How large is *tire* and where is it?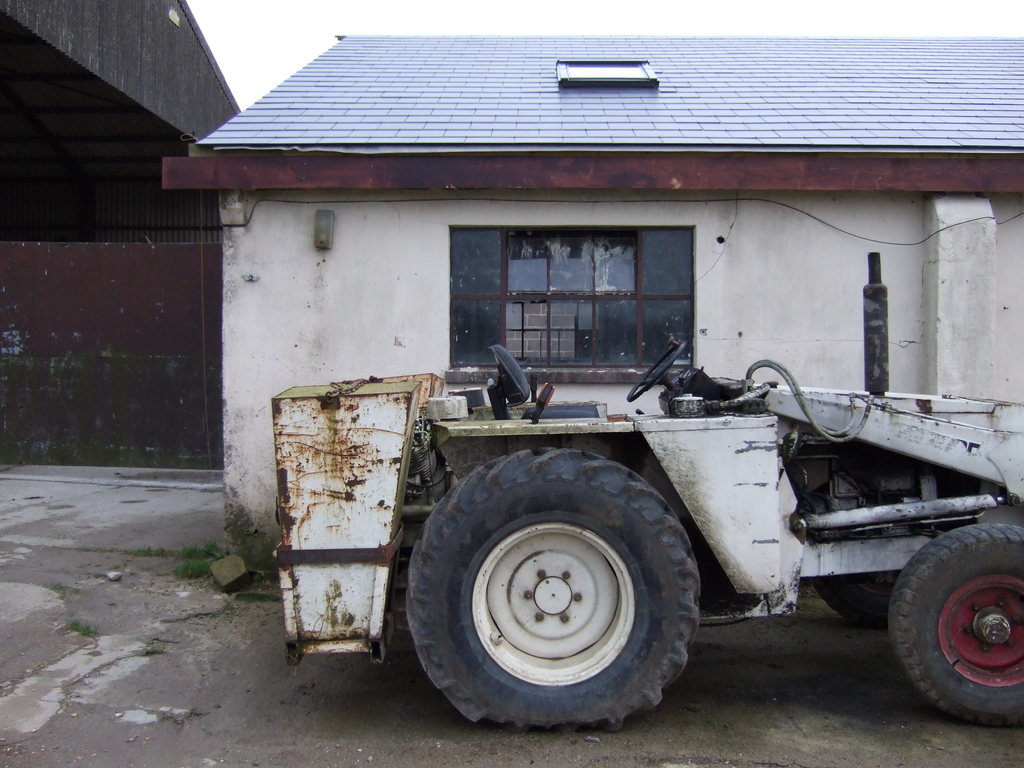
Bounding box: locate(888, 524, 1023, 721).
